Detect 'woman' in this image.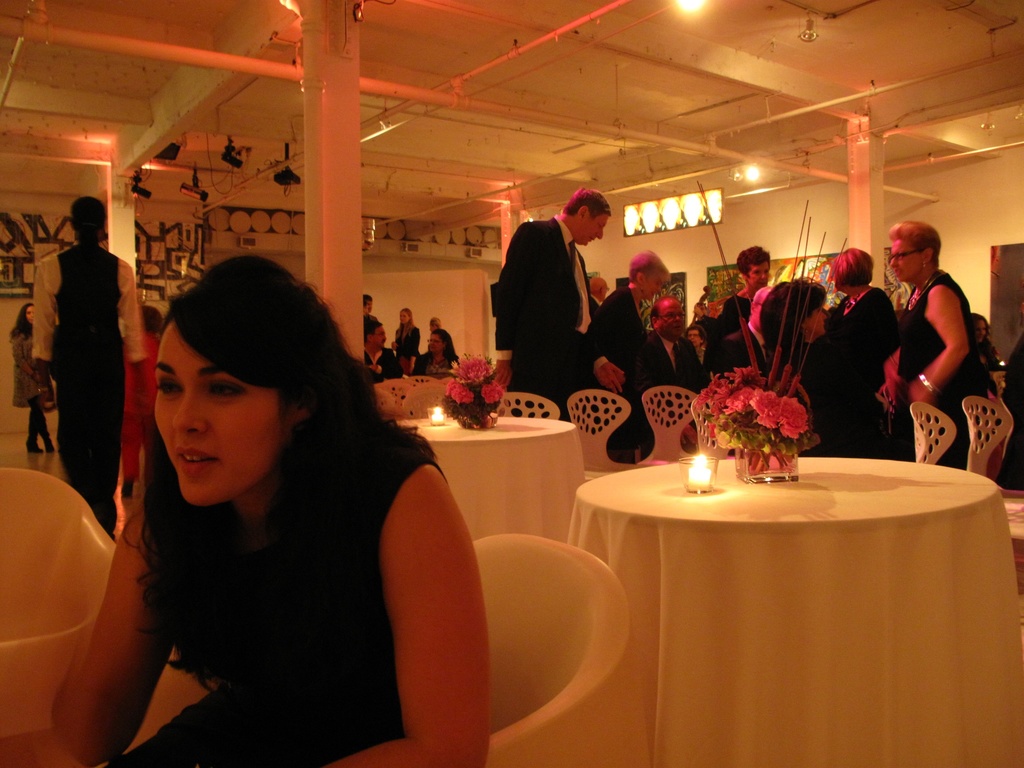
Detection: (x1=395, y1=307, x2=419, y2=360).
